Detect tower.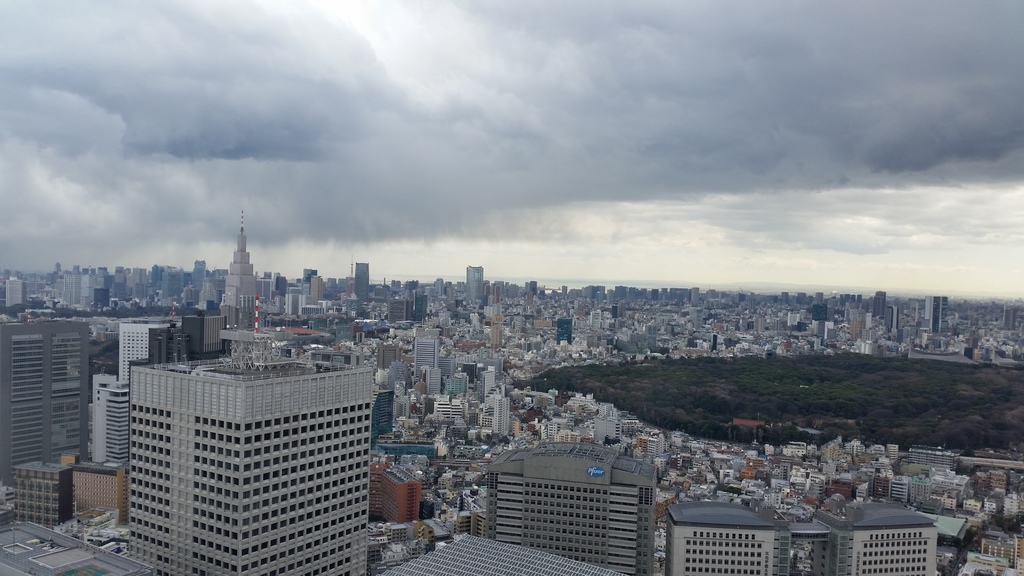
Detected at 375 346 395 378.
